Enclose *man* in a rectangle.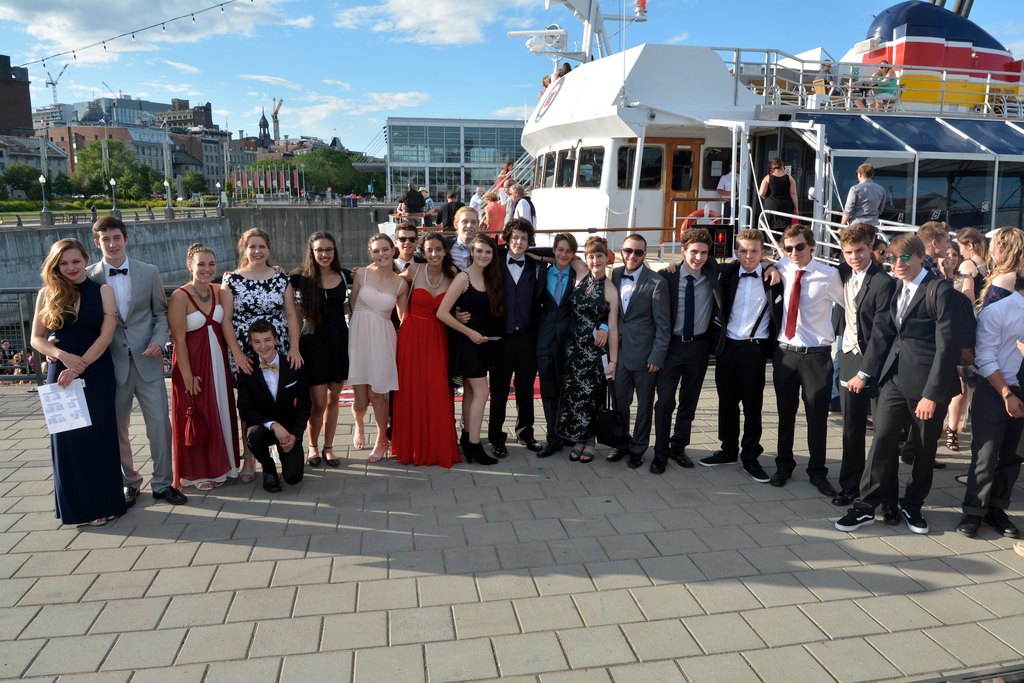
440:207:486:278.
